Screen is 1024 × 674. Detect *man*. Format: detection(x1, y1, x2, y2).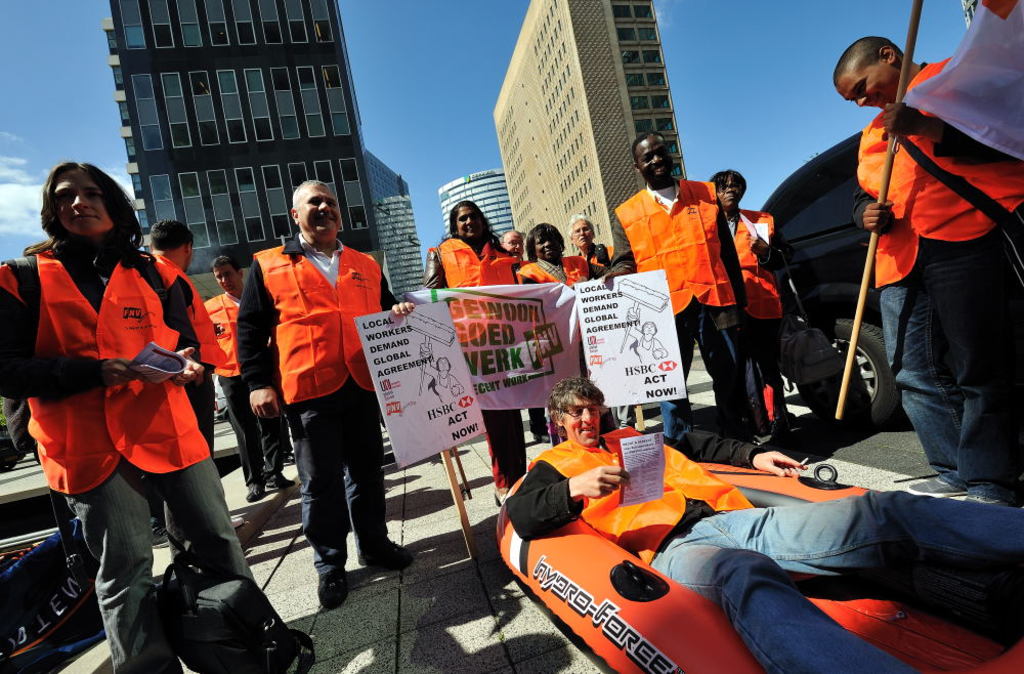
detection(147, 216, 234, 577).
